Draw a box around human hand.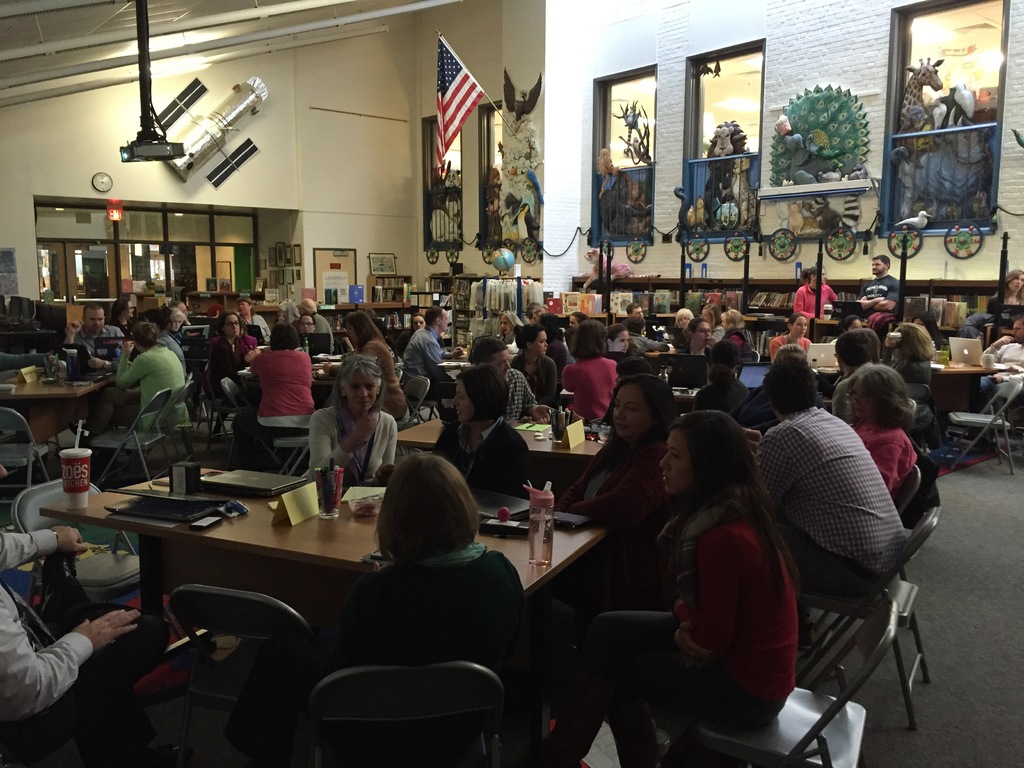
372, 462, 395, 487.
